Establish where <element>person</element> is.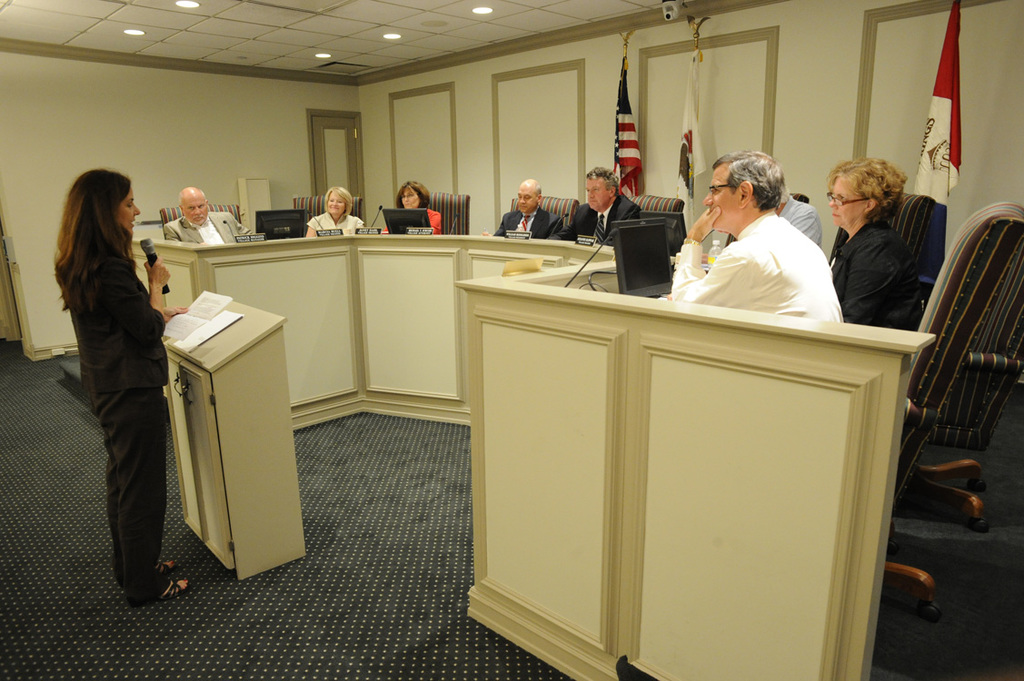
Established at rect(827, 159, 919, 329).
